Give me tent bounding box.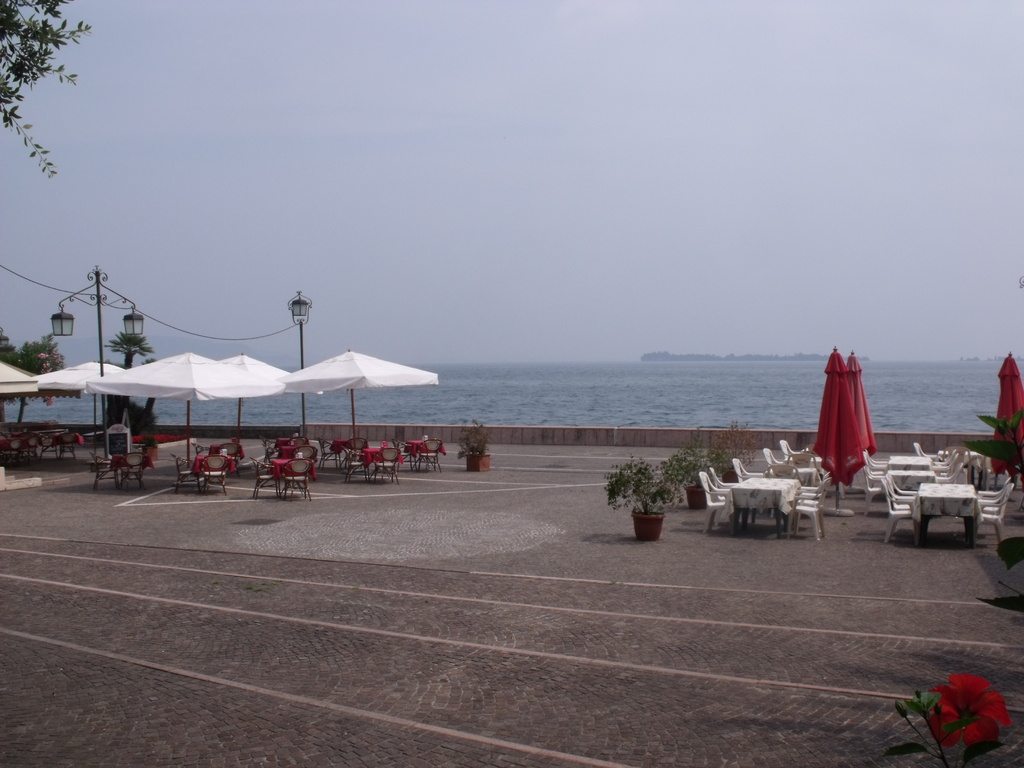
l=0, t=361, r=38, b=461.
